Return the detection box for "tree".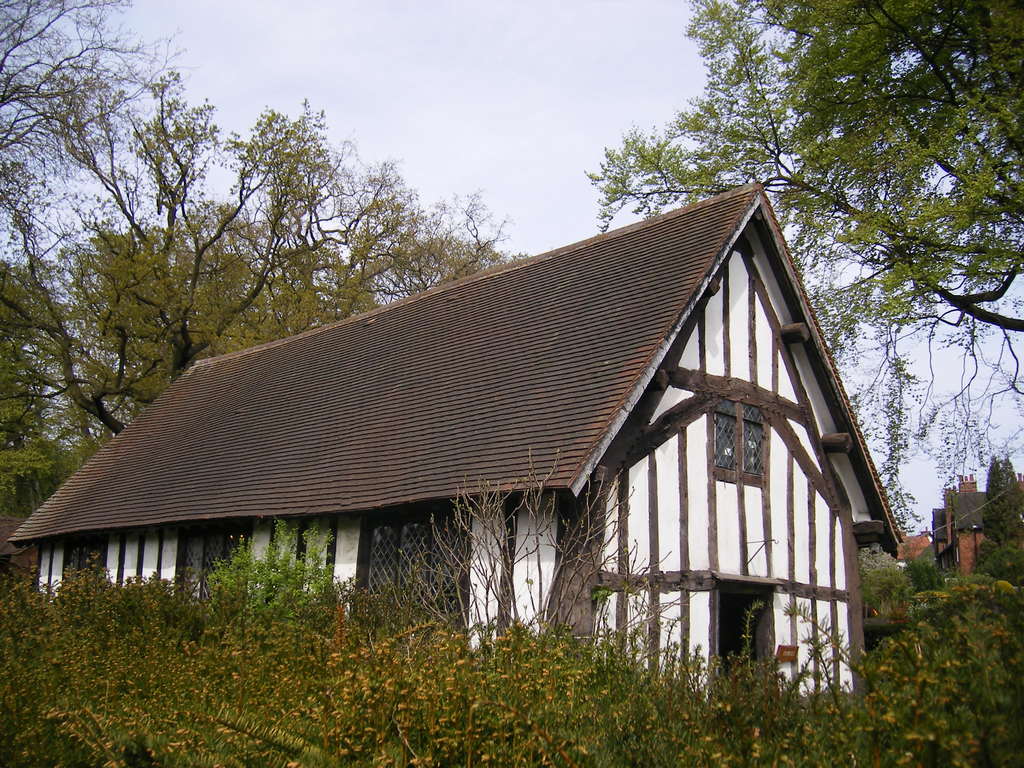
0/0/189/161.
